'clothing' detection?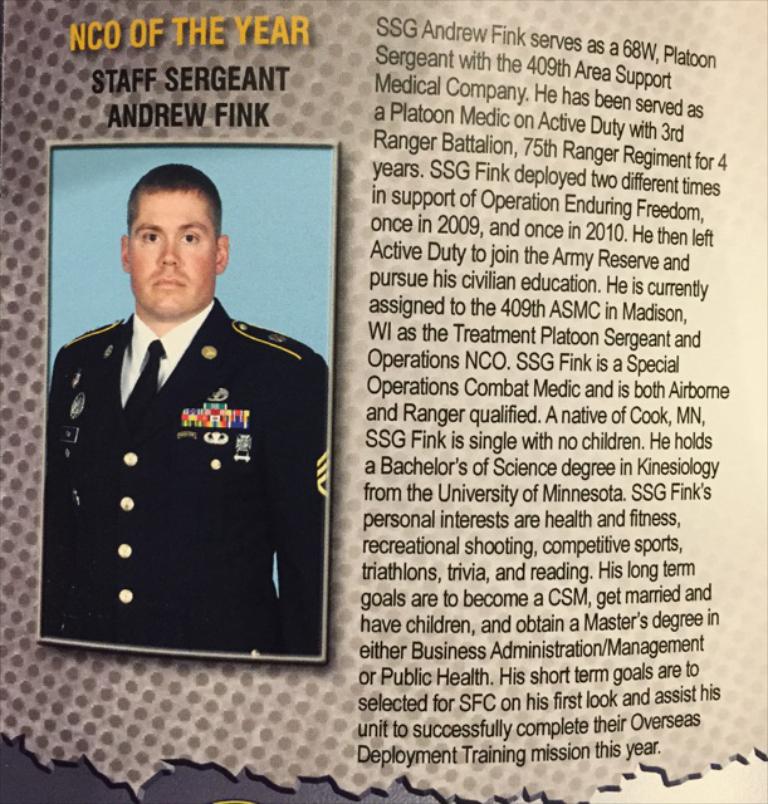
detection(30, 271, 341, 666)
